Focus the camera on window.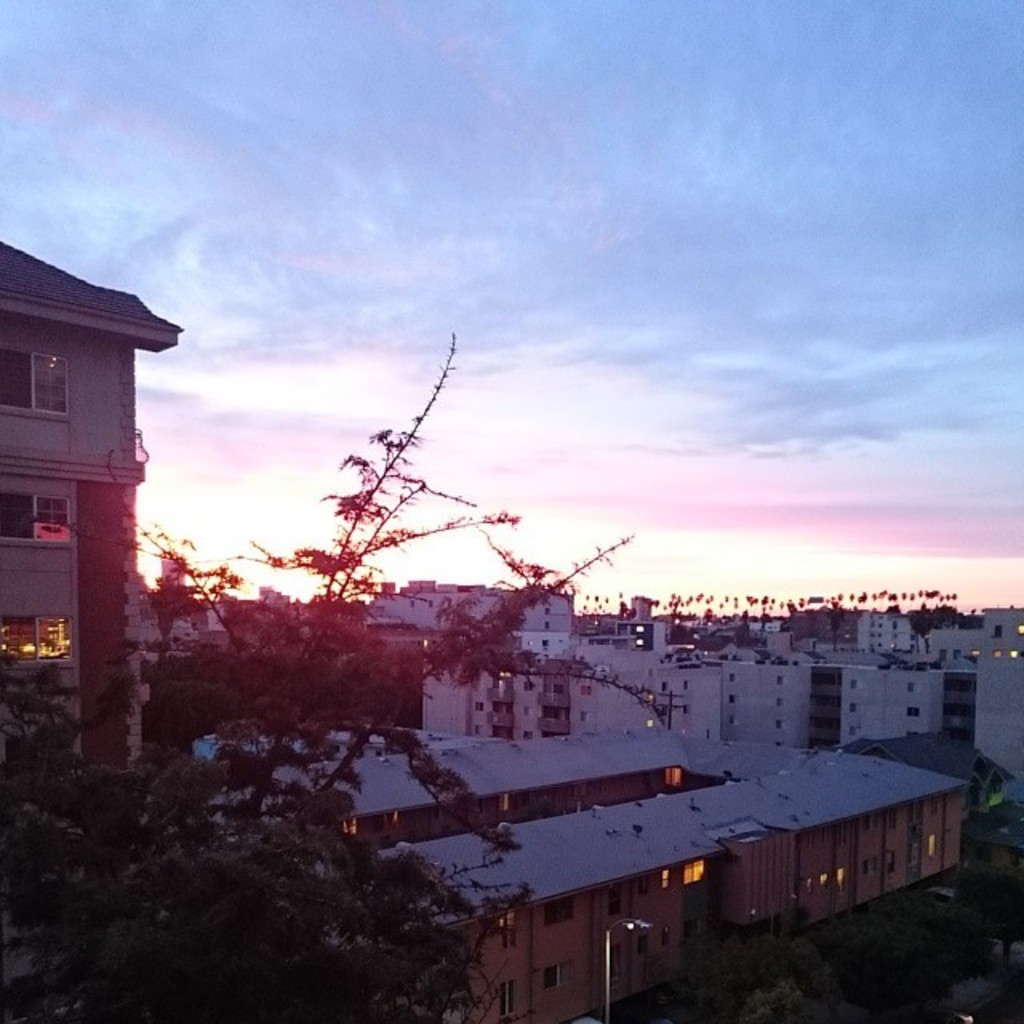
Focus region: box(877, 853, 896, 875).
